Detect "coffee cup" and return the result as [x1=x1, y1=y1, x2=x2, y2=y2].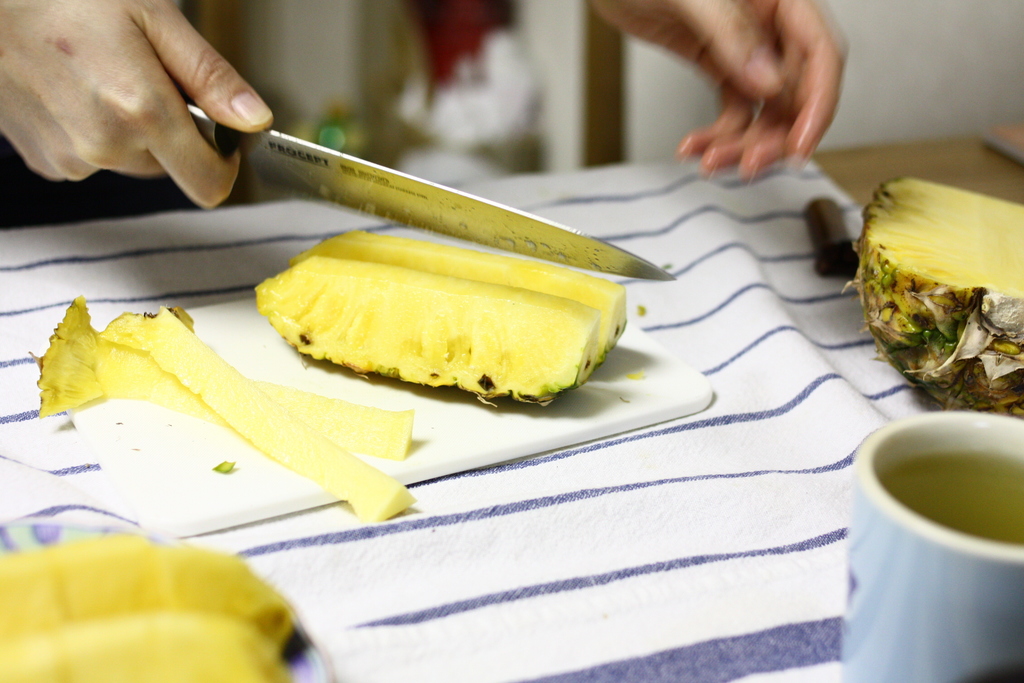
[x1=836, y1=407, x2=1023, y2=682].
